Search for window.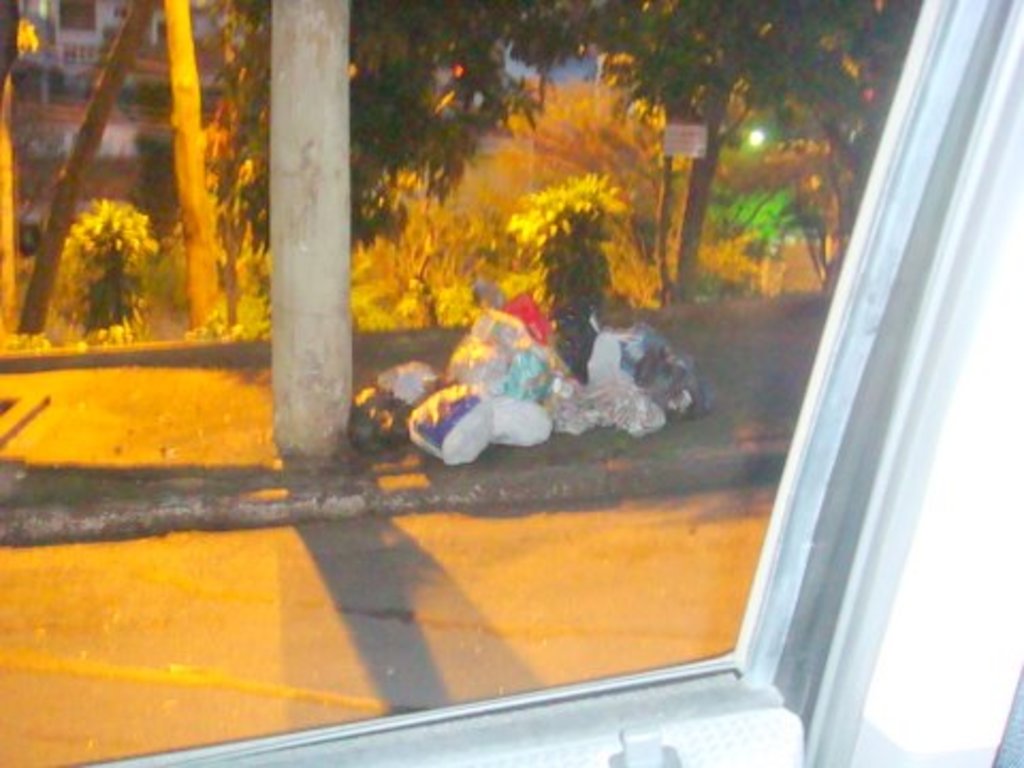
Found at <region>0, 0, 996, 766</region>.
